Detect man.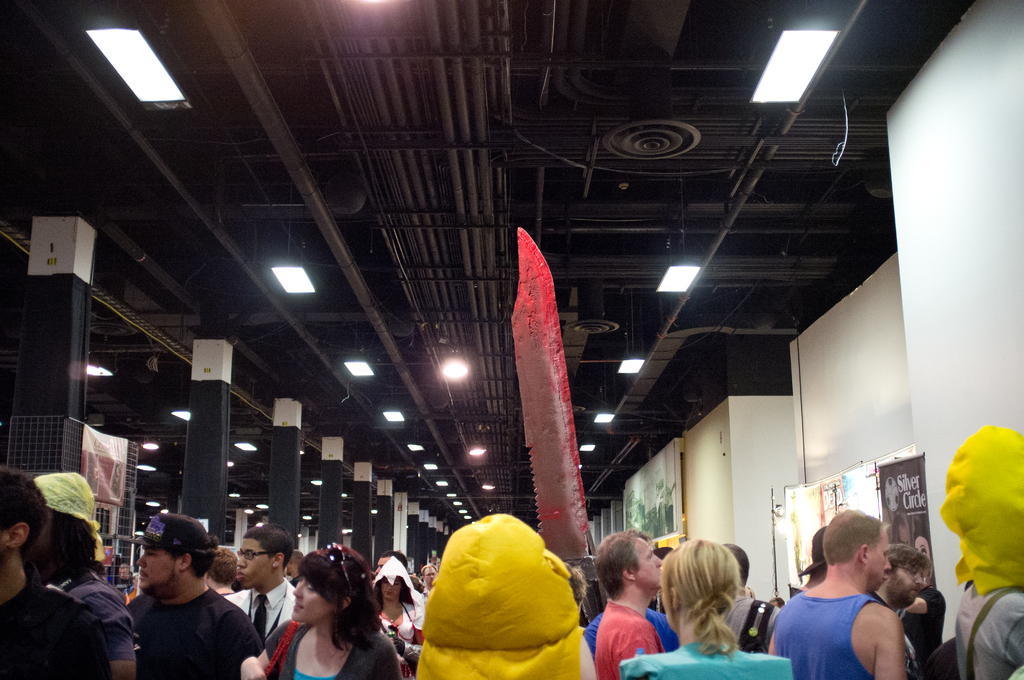
Detected at box=[719, 544, 780, 656].
